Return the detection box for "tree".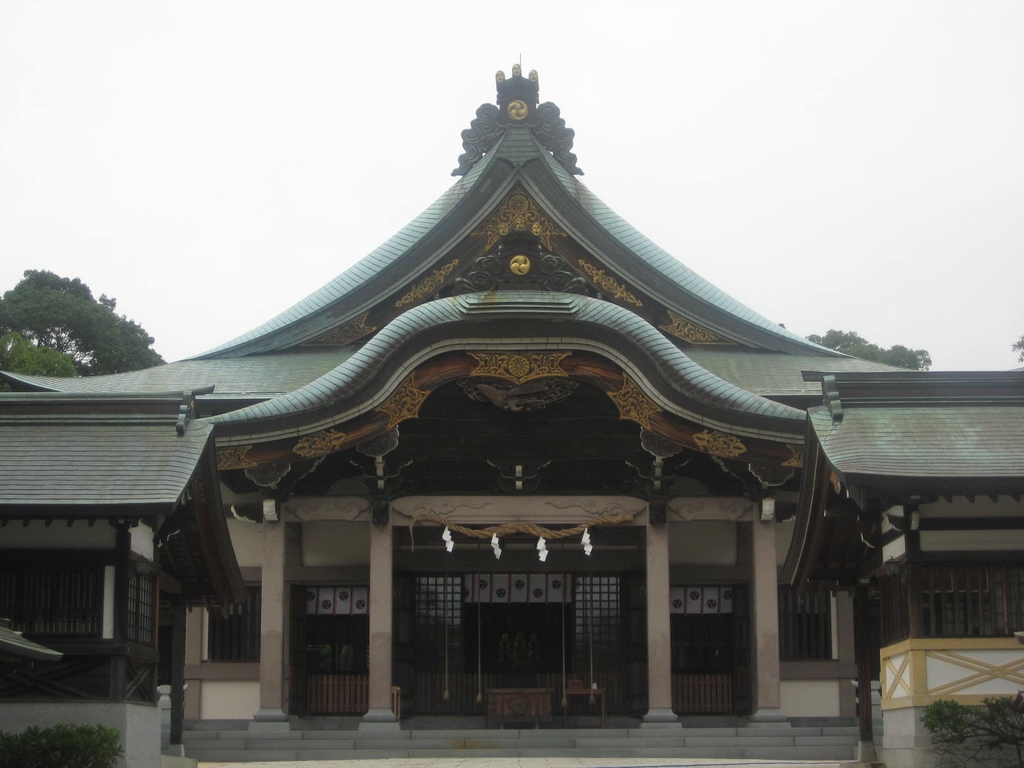
l=797, t=326, r=934, b=365.
